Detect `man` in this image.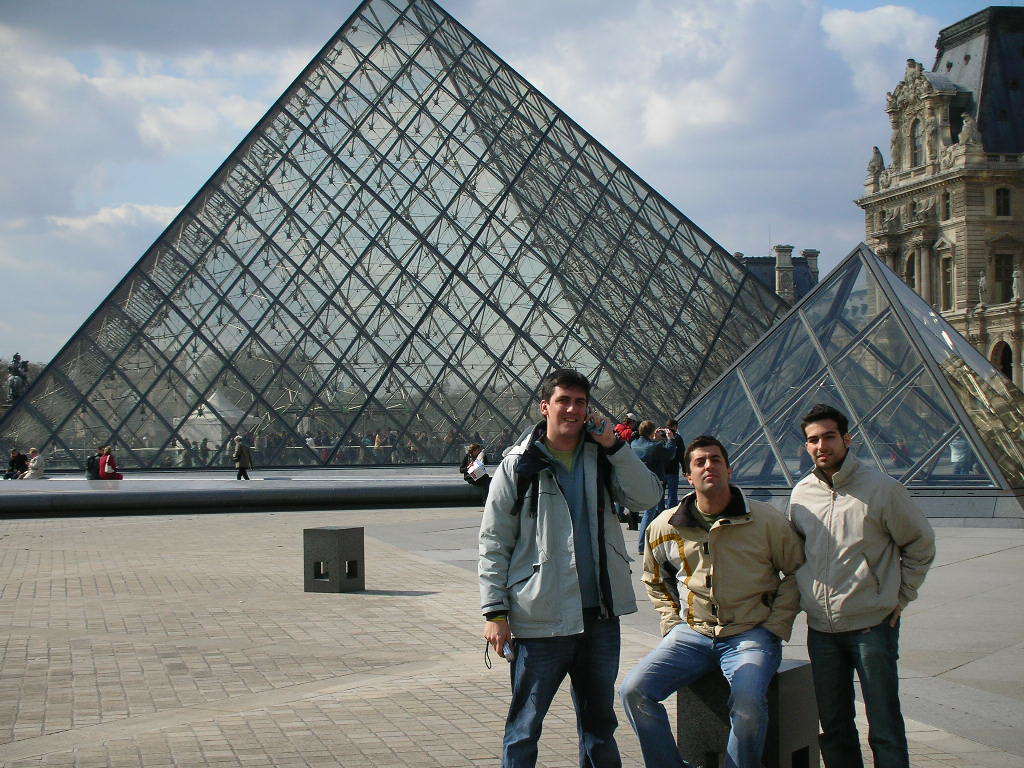
Detection: [x1=230, y1=433, x2=256, y2=483].
